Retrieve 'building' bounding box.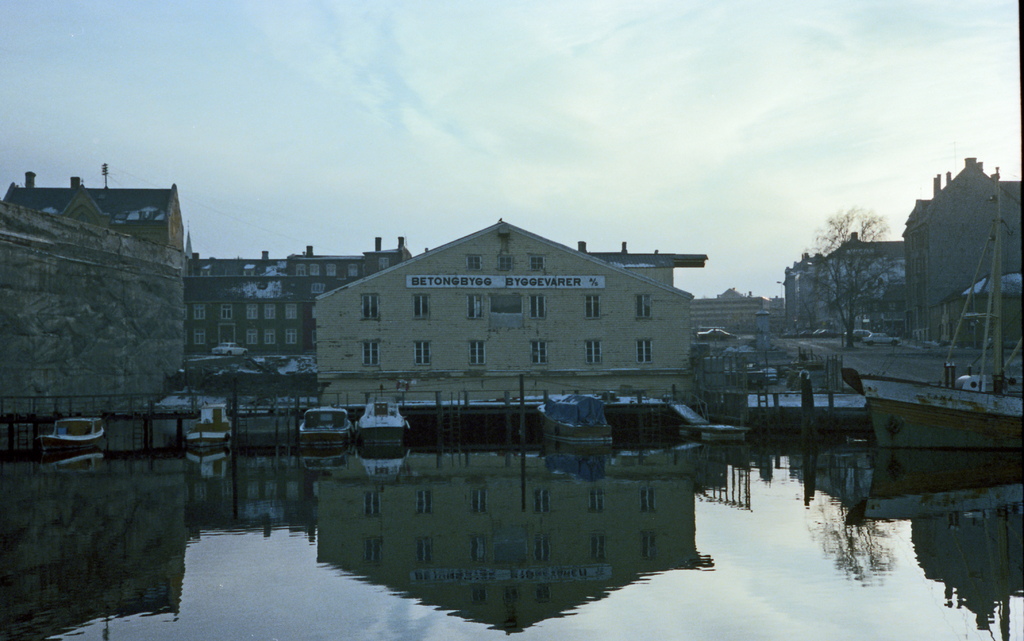
Bounding box: (0, 163, 189, 255).
